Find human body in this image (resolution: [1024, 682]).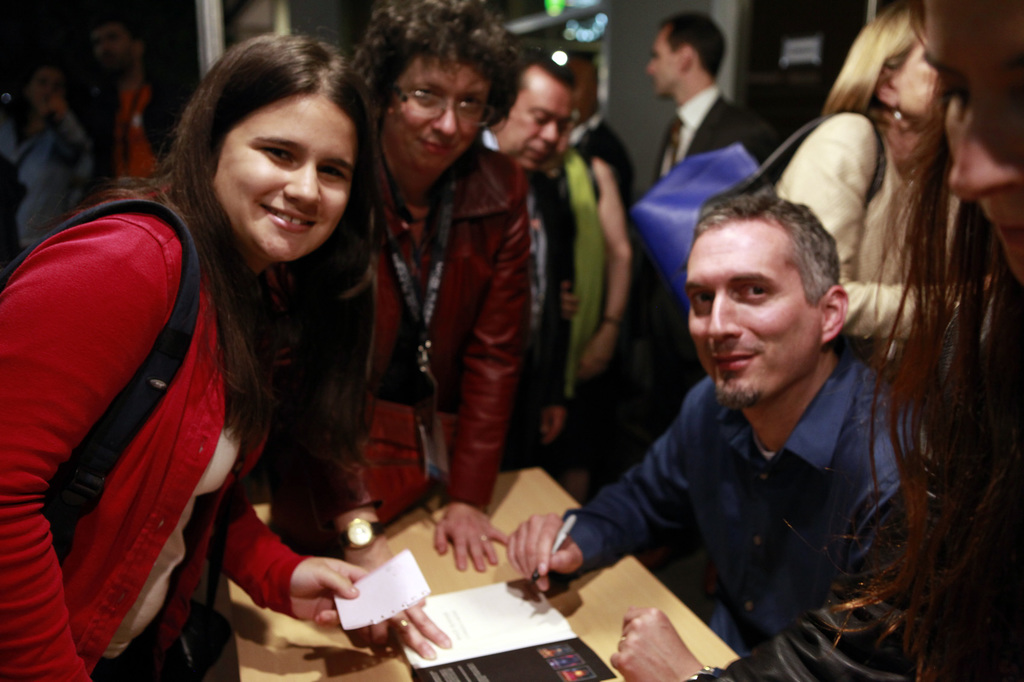
rect(650, 86, 753, 188).
